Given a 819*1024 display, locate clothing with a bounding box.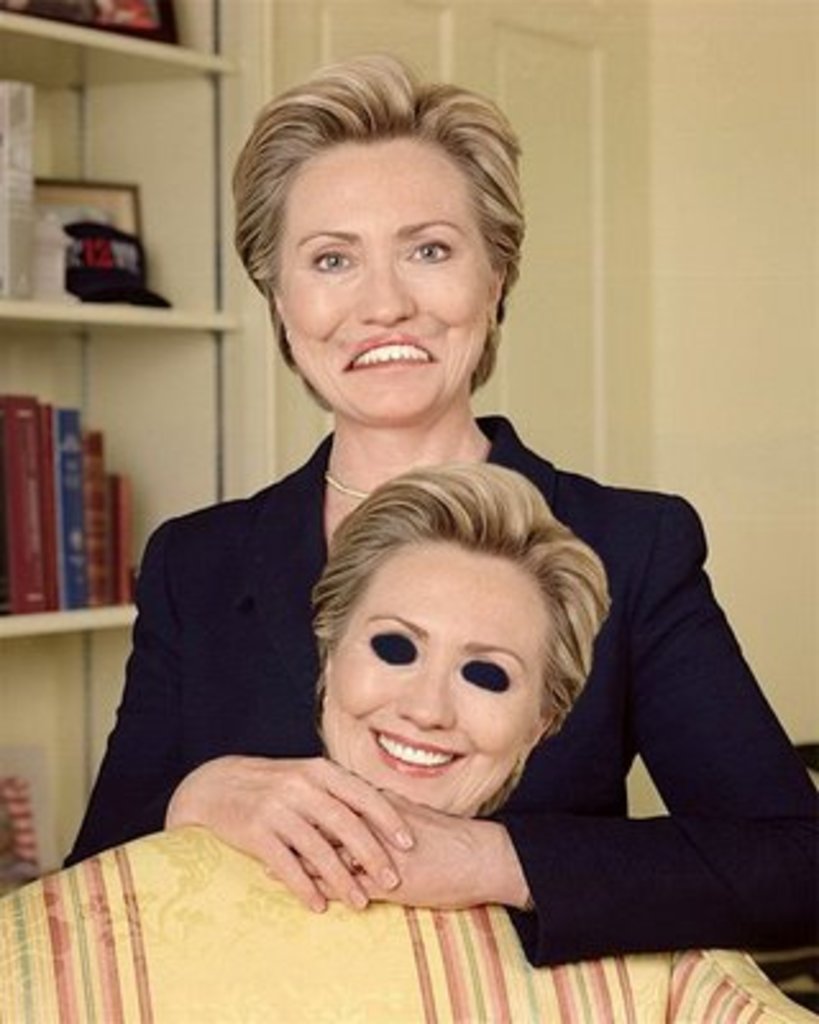
Located: (0, 824, 816, 1021).
